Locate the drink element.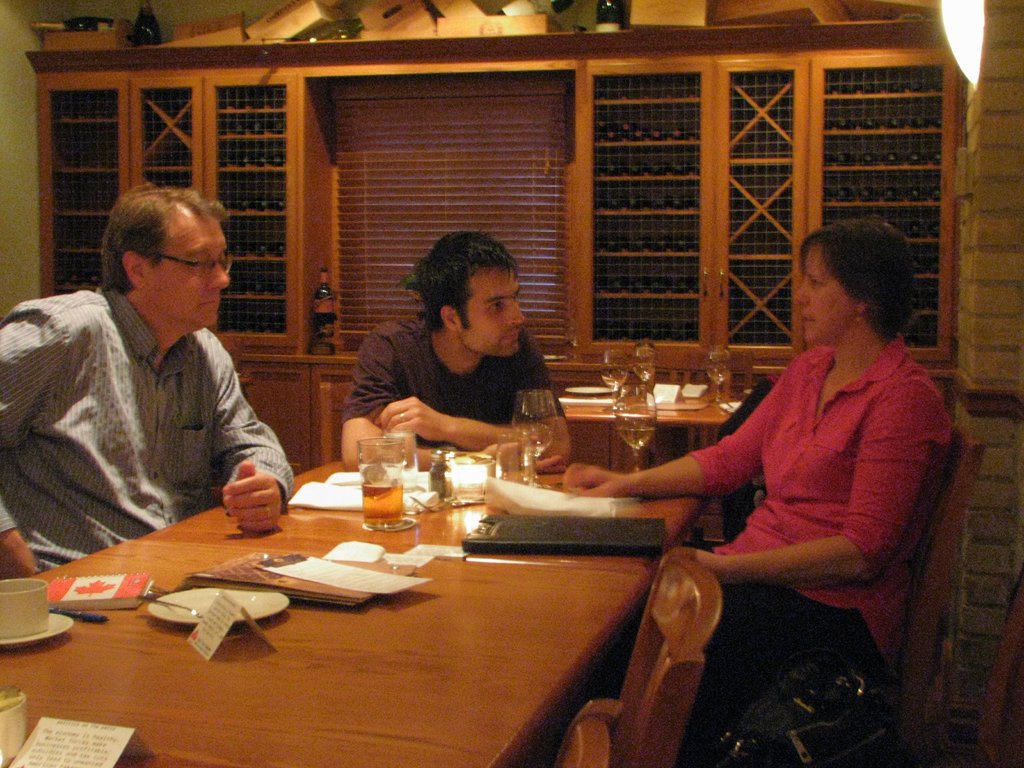
Element bbox: 636/366/655/383.
